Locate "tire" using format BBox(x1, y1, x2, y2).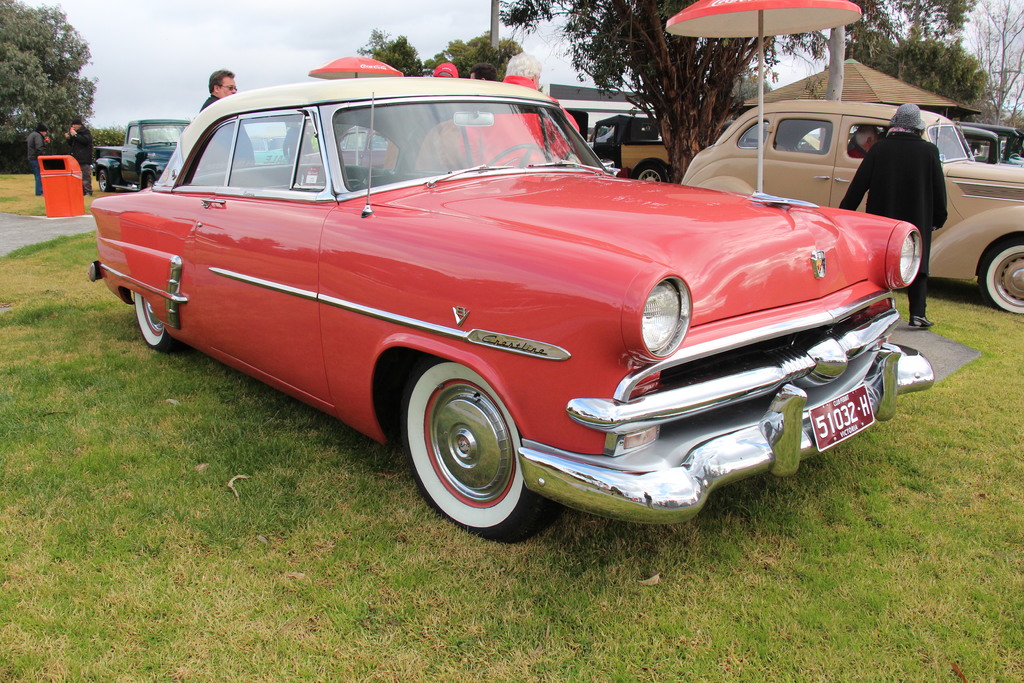
BBox(98, 167, 110, 193).
